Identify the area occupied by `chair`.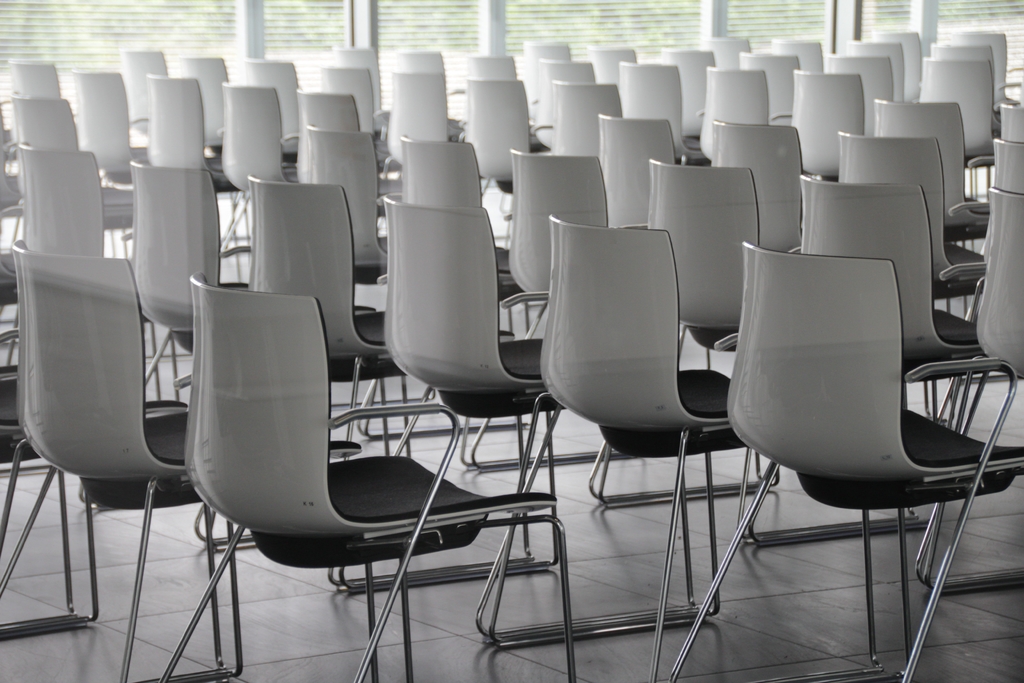
Area: <region>589, 40, 645, 88</region>.
